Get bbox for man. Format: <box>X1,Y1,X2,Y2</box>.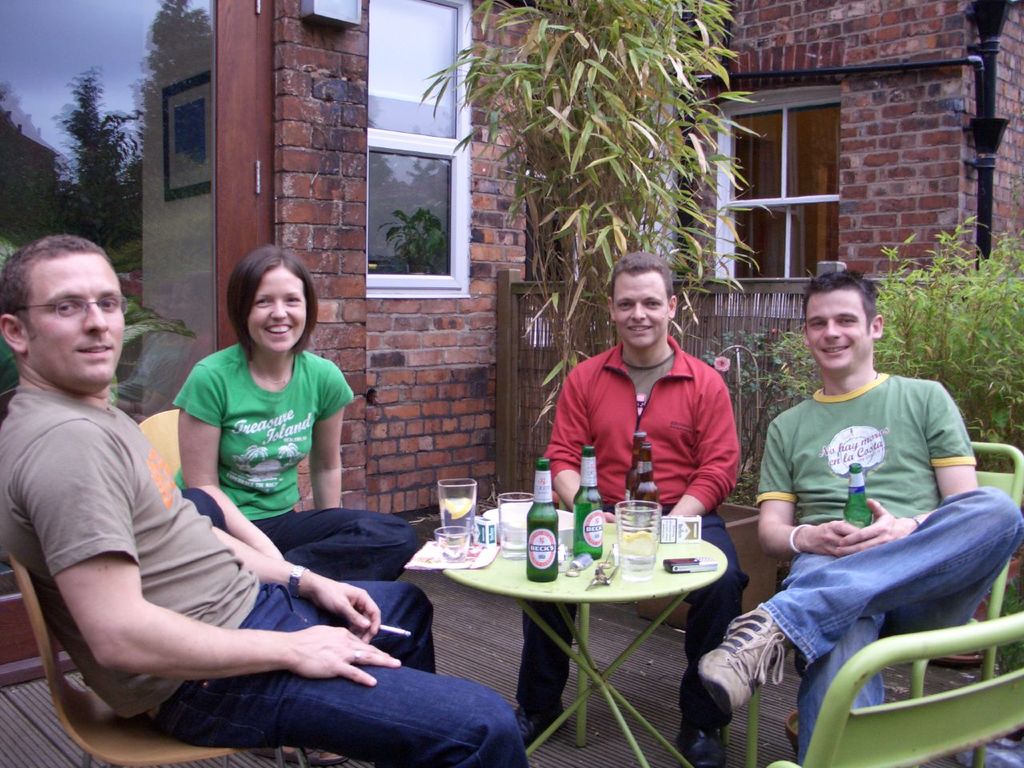
<box>0,231,527,767</box>.
